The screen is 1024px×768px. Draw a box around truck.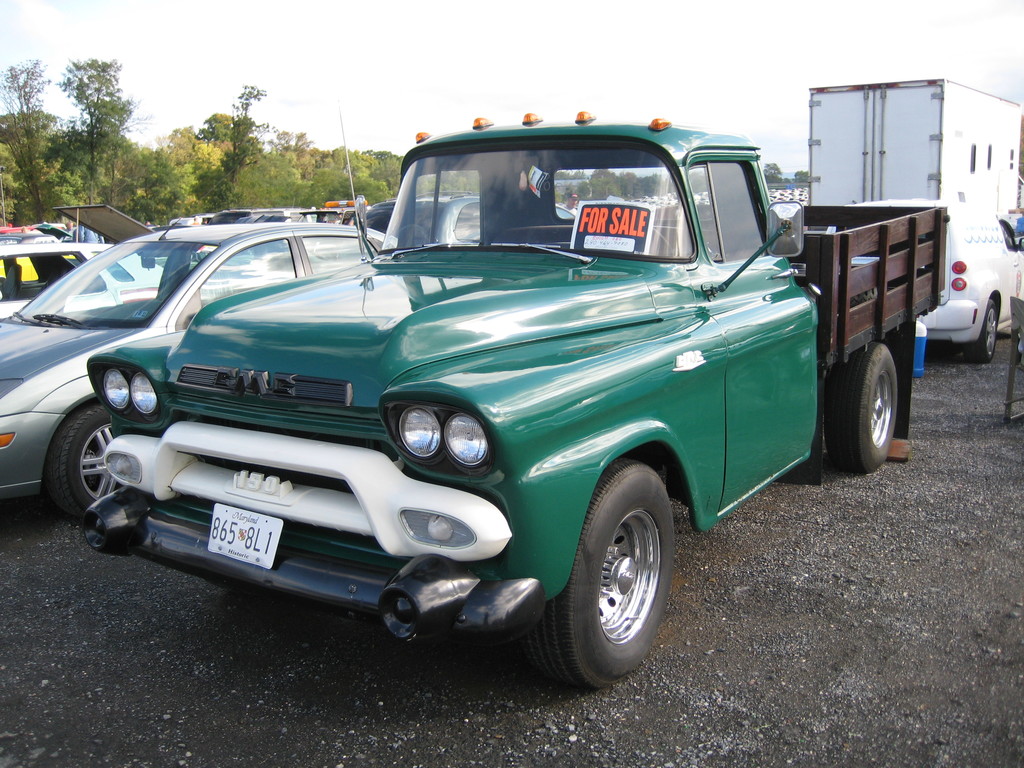
bbox(36, 110, 896, 708).
